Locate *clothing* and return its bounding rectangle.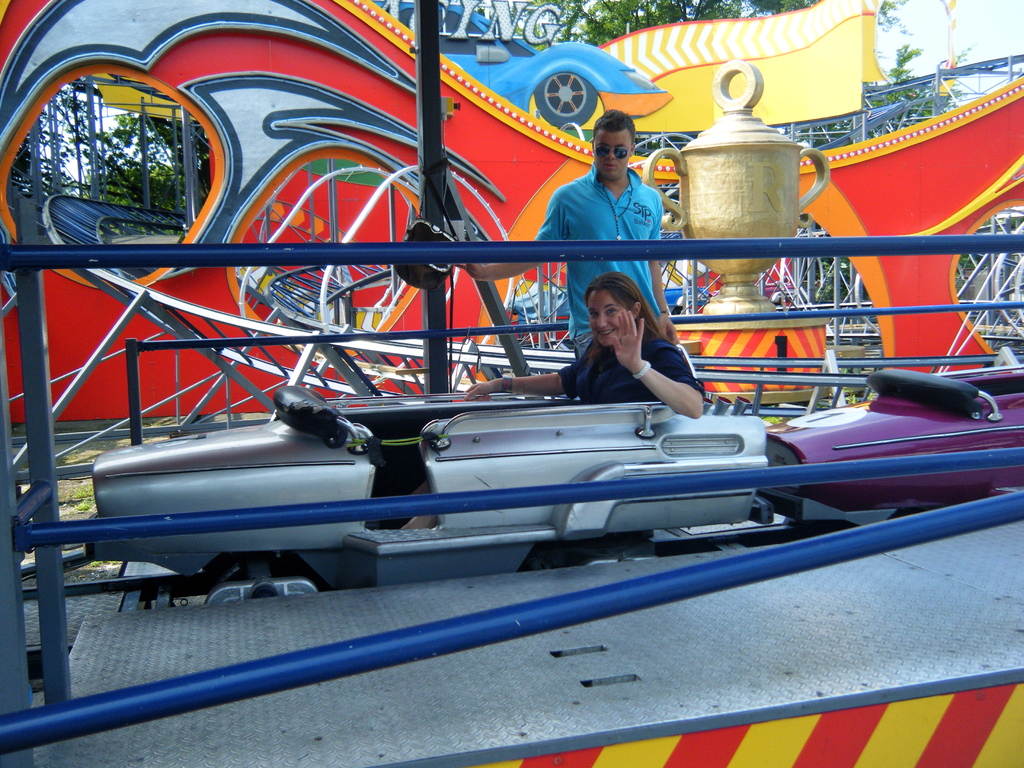
pyautogui.locateOnScreen(532, 162, 664, 359).
